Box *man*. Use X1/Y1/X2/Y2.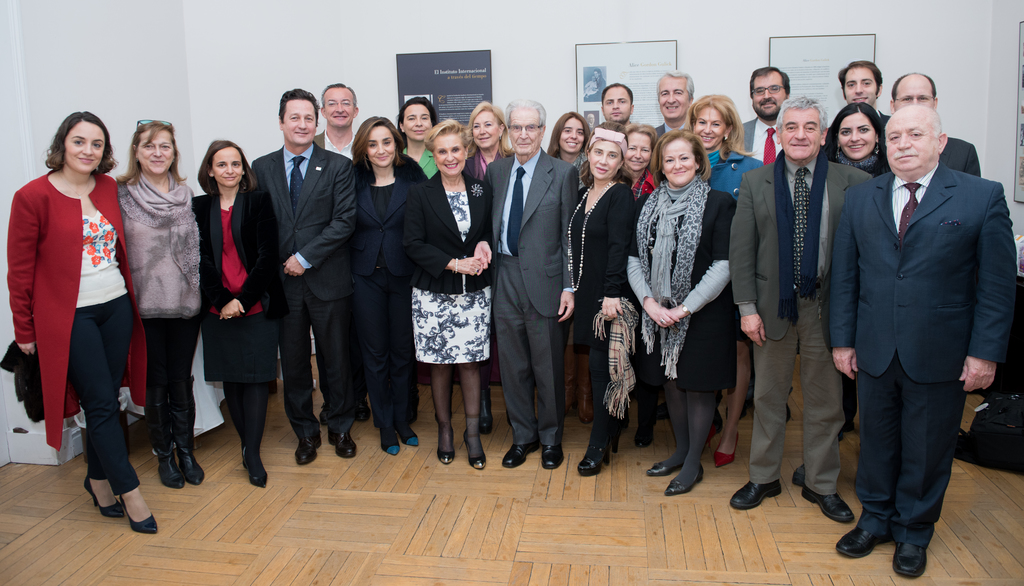
314/83/363/161.
